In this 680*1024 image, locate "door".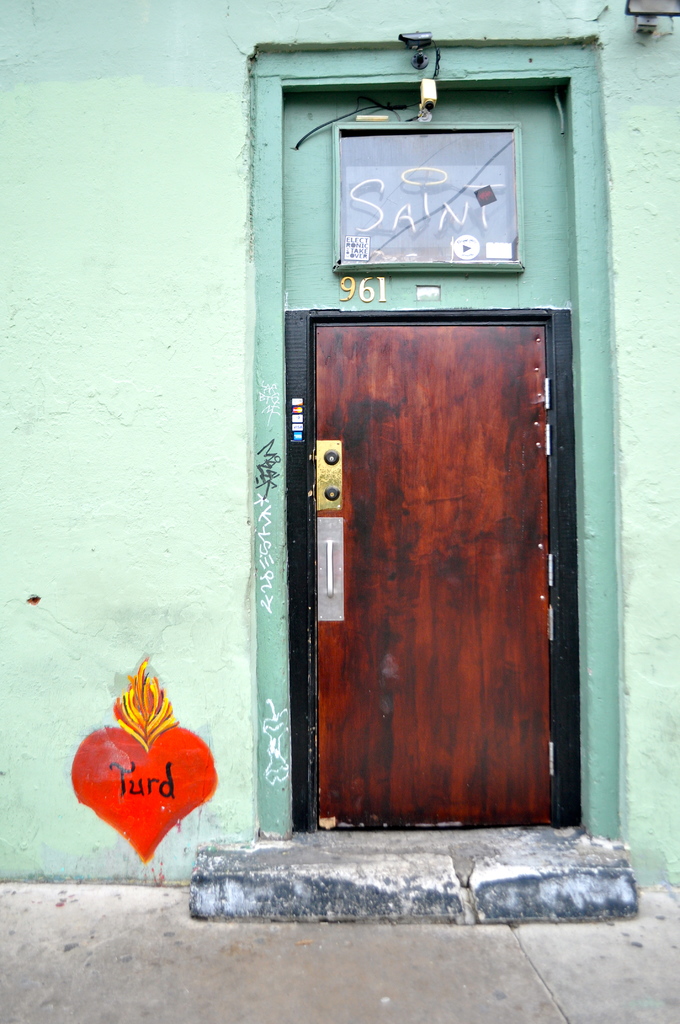
Bounding box: bbox(280, 226, 574, 845).
